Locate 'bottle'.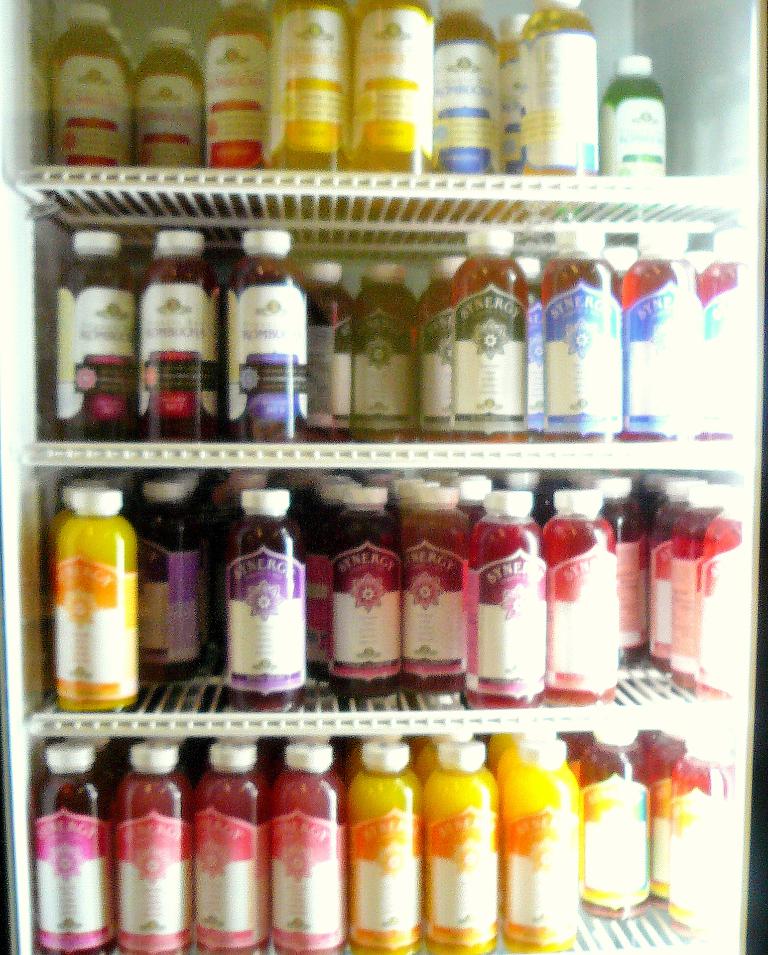
Bounding box: x1=533 y1=217 x2=623 y2=439.
